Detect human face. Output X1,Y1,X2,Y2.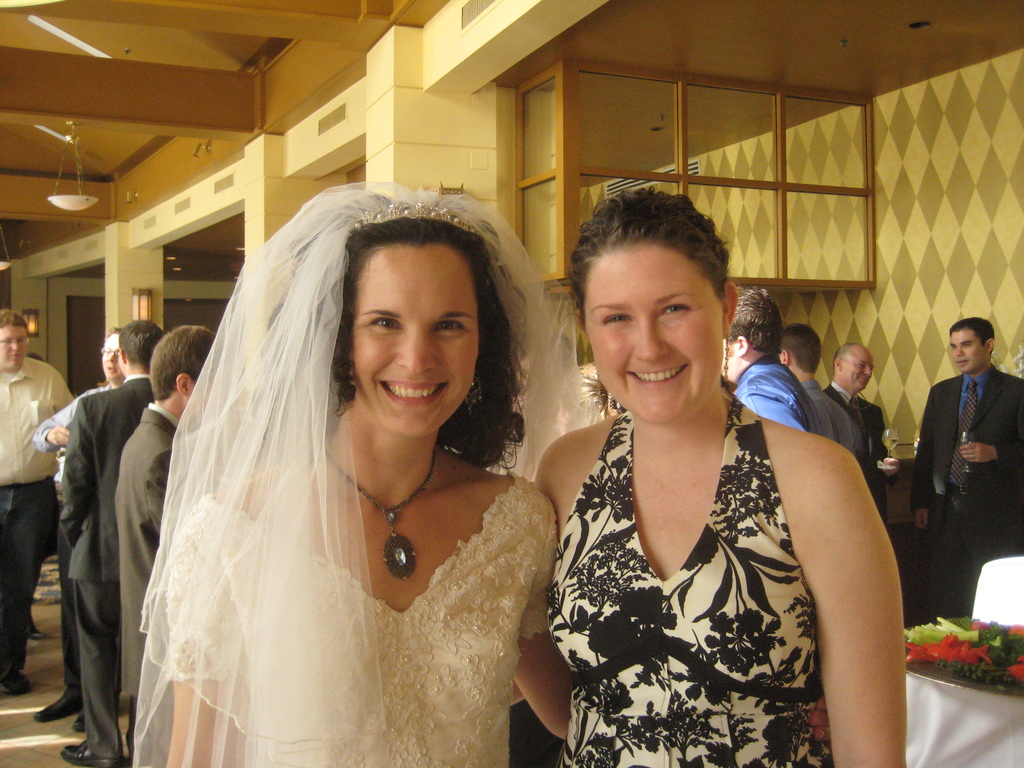
0,324,27,371.
